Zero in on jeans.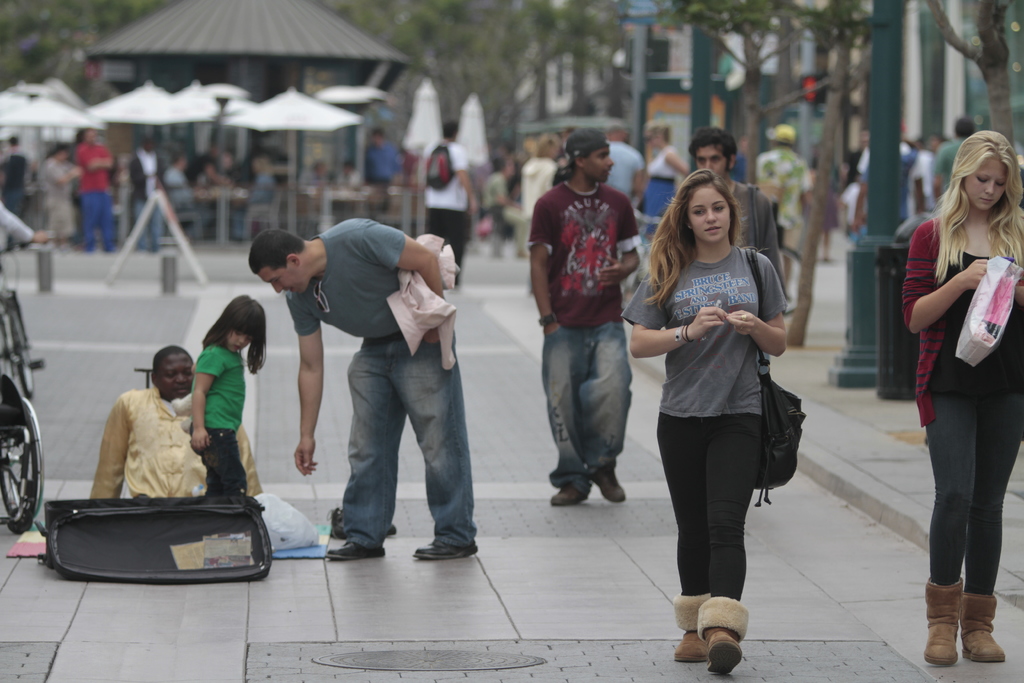
Zeroed in: BBox(535, 315, 636, 486).
